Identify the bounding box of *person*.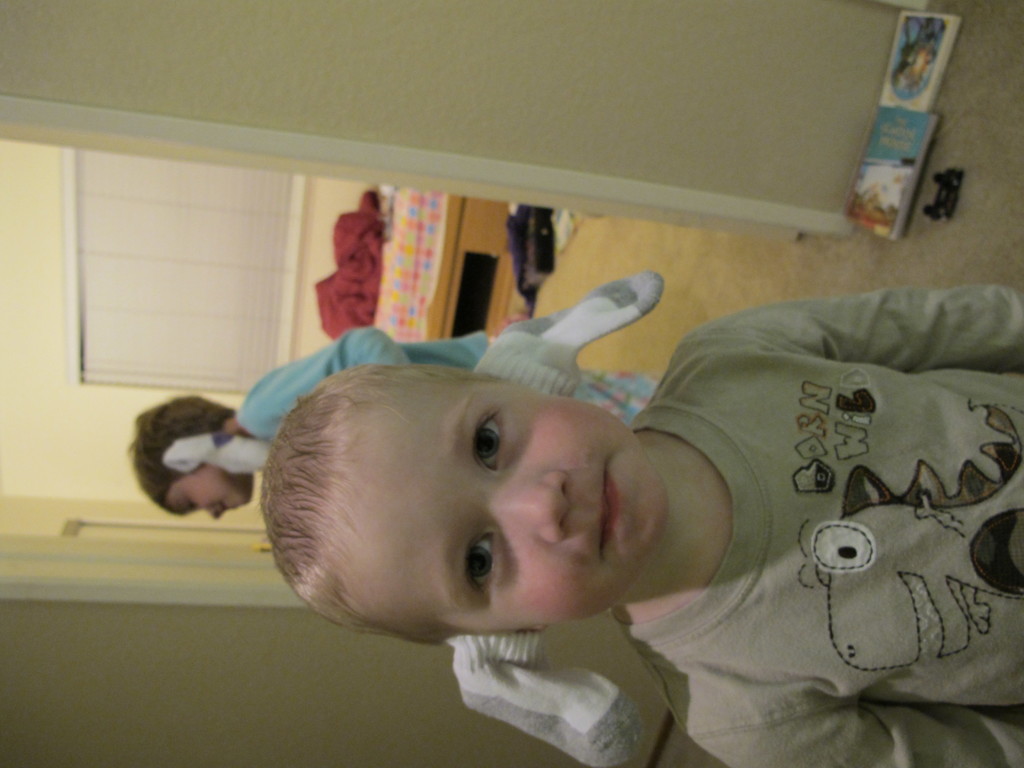
locate(133, 324, 662, 515).
